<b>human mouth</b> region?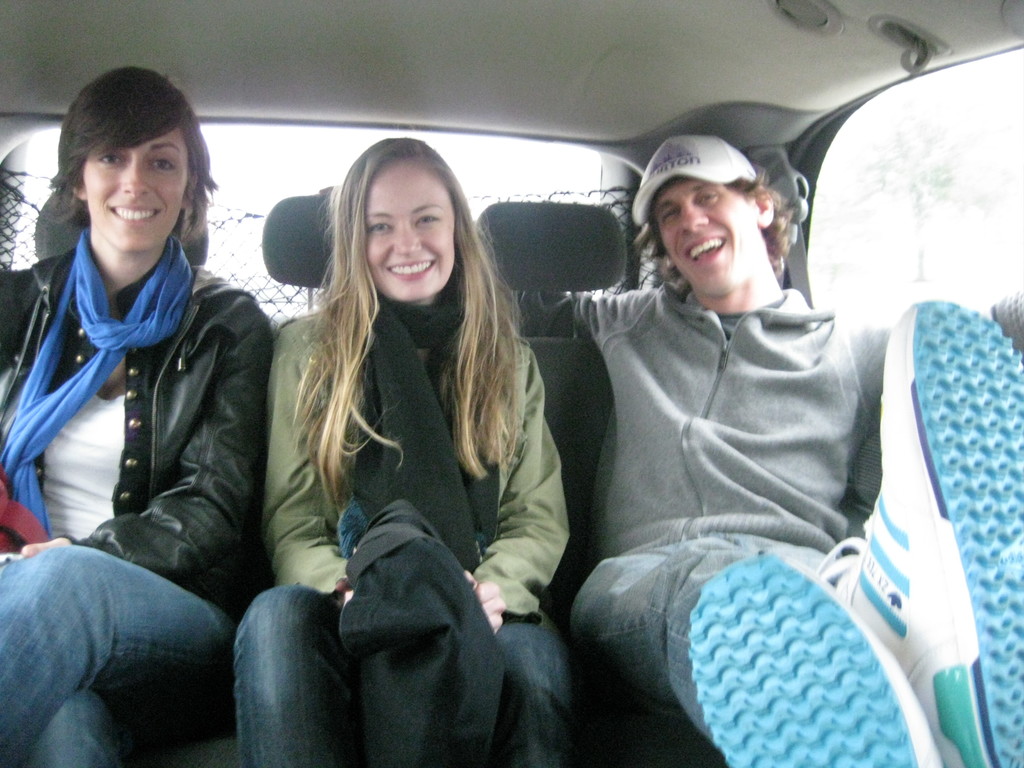
(left=385, top=255, right=435, bottom=282)
